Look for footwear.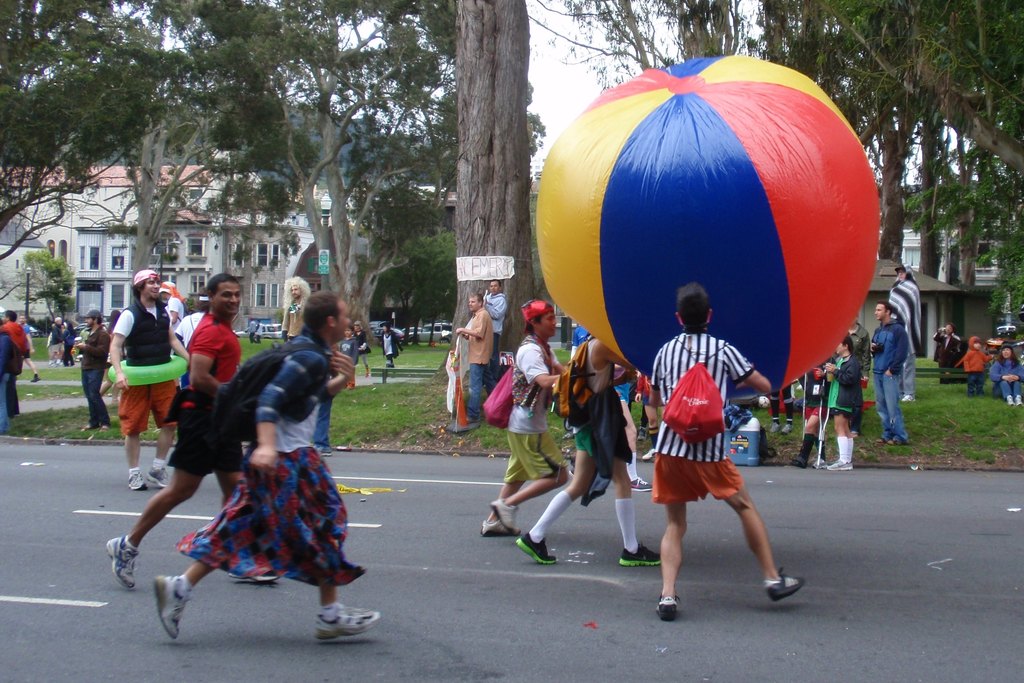
Found: <bbox>130, 472, 147, 492</bbox>.
